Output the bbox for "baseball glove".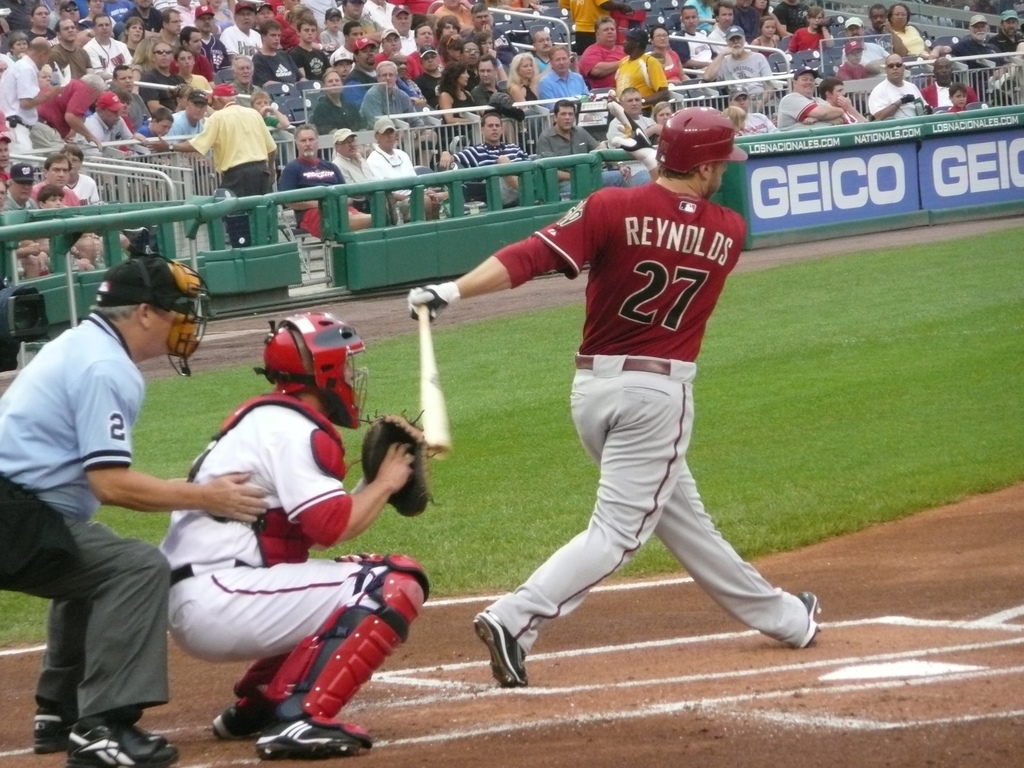
(left=347, top=403, right=445, bottom=520).
